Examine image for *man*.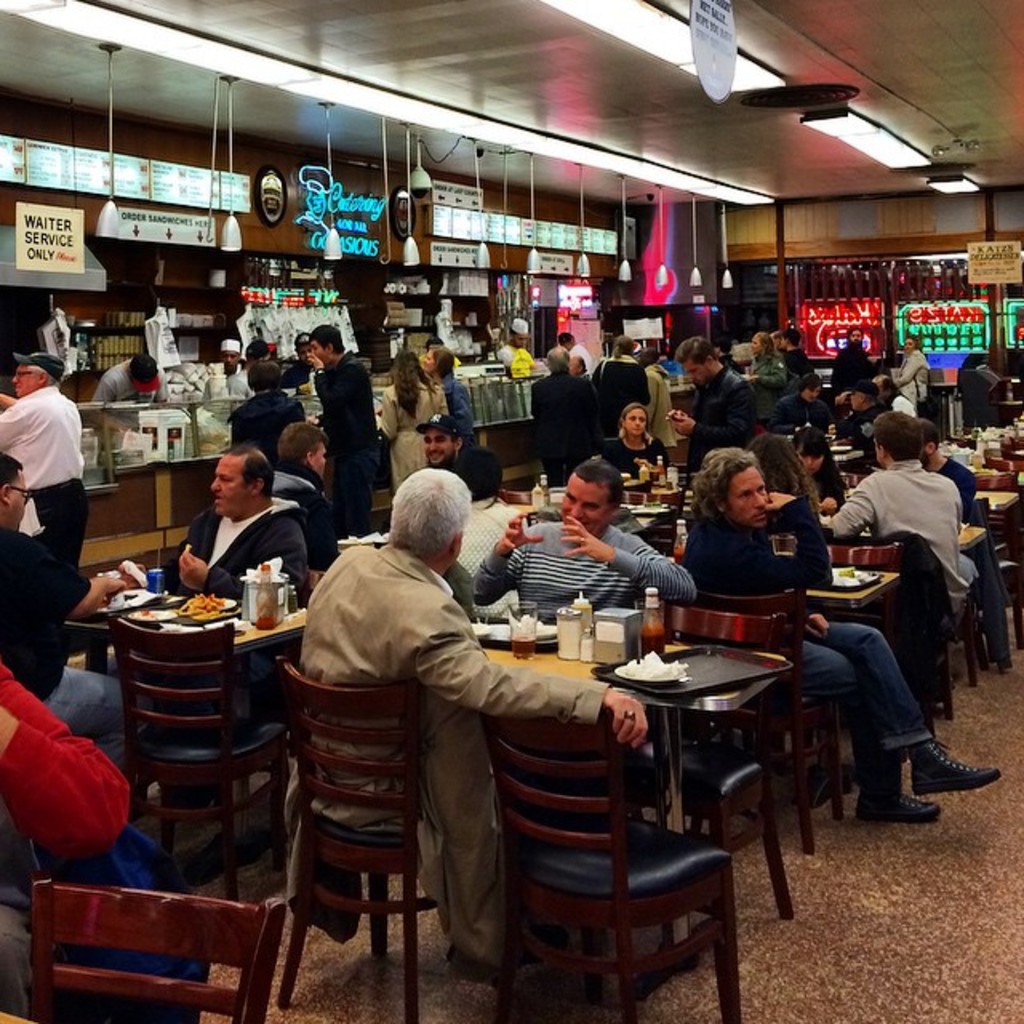
Examination result: l=861, t=376, r=878, b=419.
